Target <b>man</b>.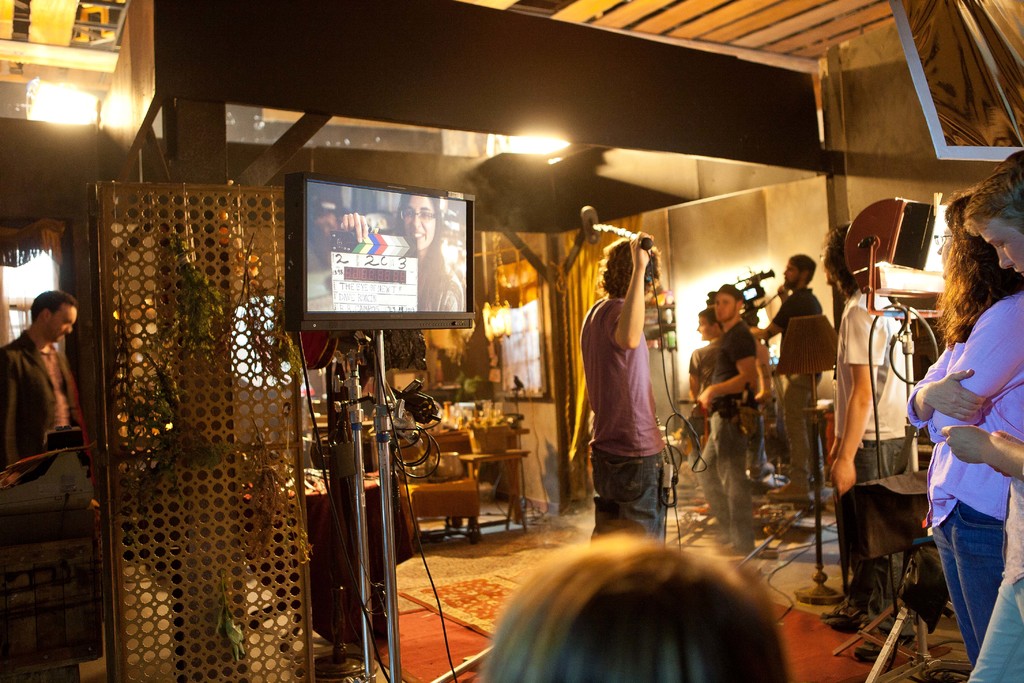
Target region: 685,301,729,397.
